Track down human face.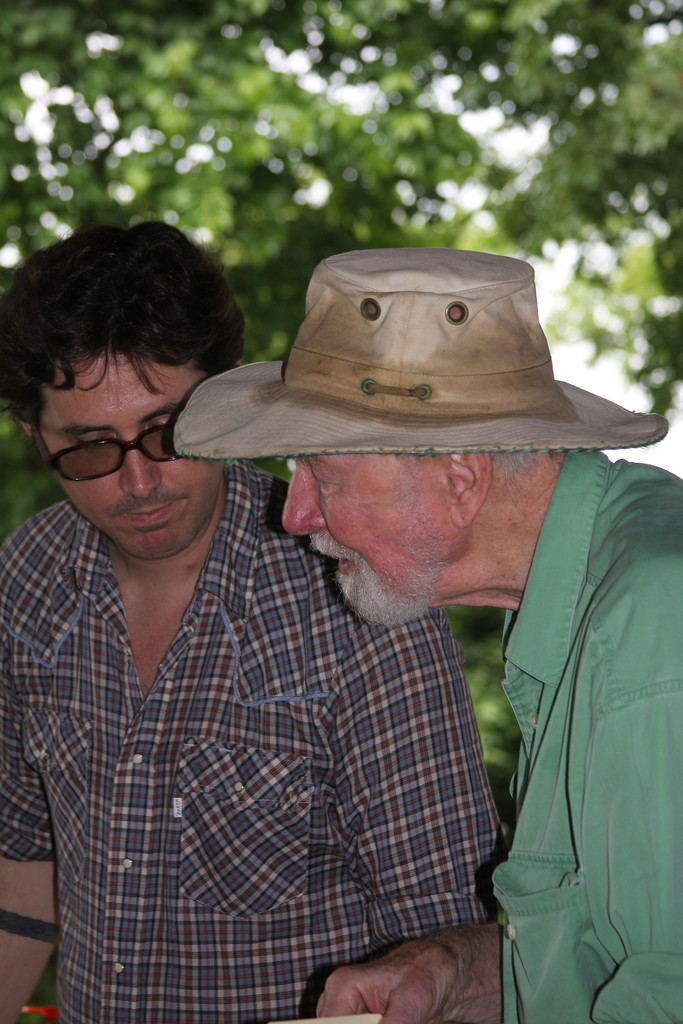
Tracked to bbox=[281, 457, 449, 612].
